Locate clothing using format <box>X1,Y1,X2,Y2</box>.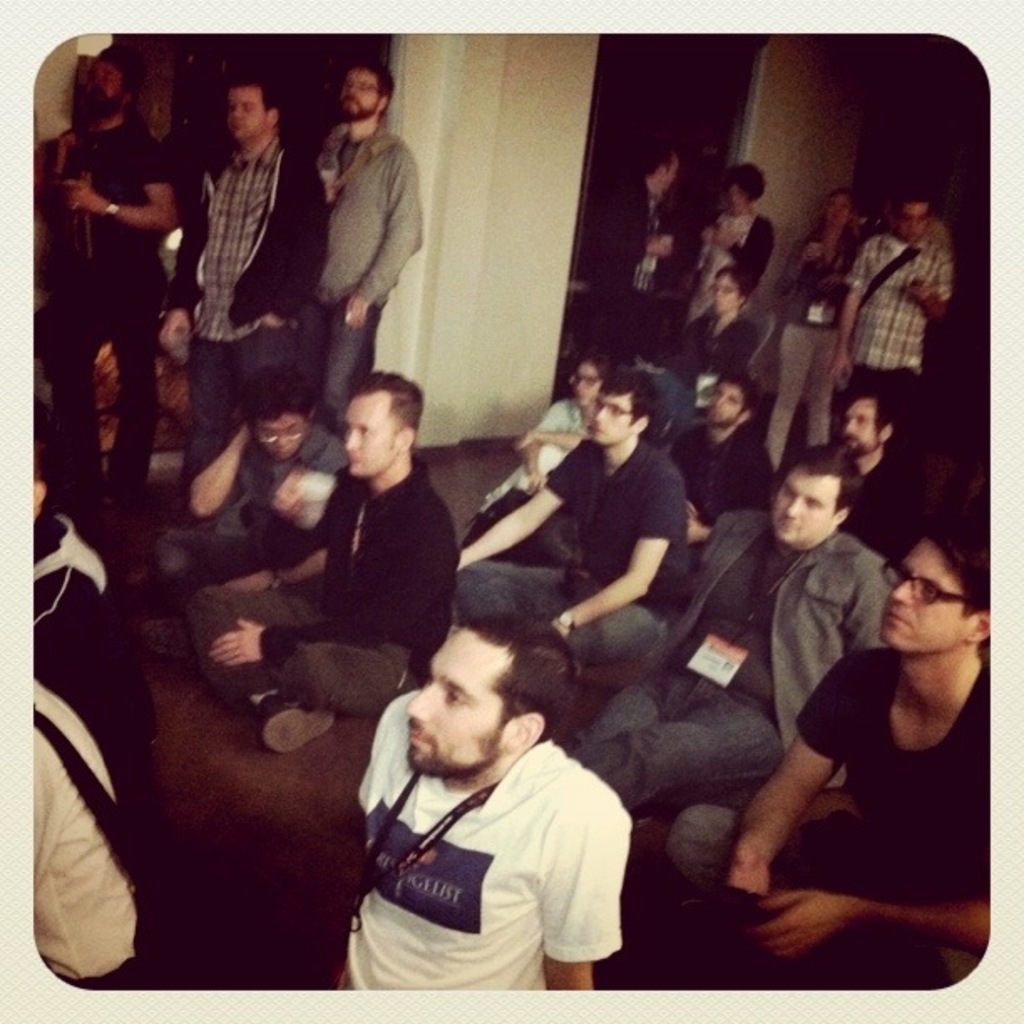
<box>326,686,643,989</box>.
